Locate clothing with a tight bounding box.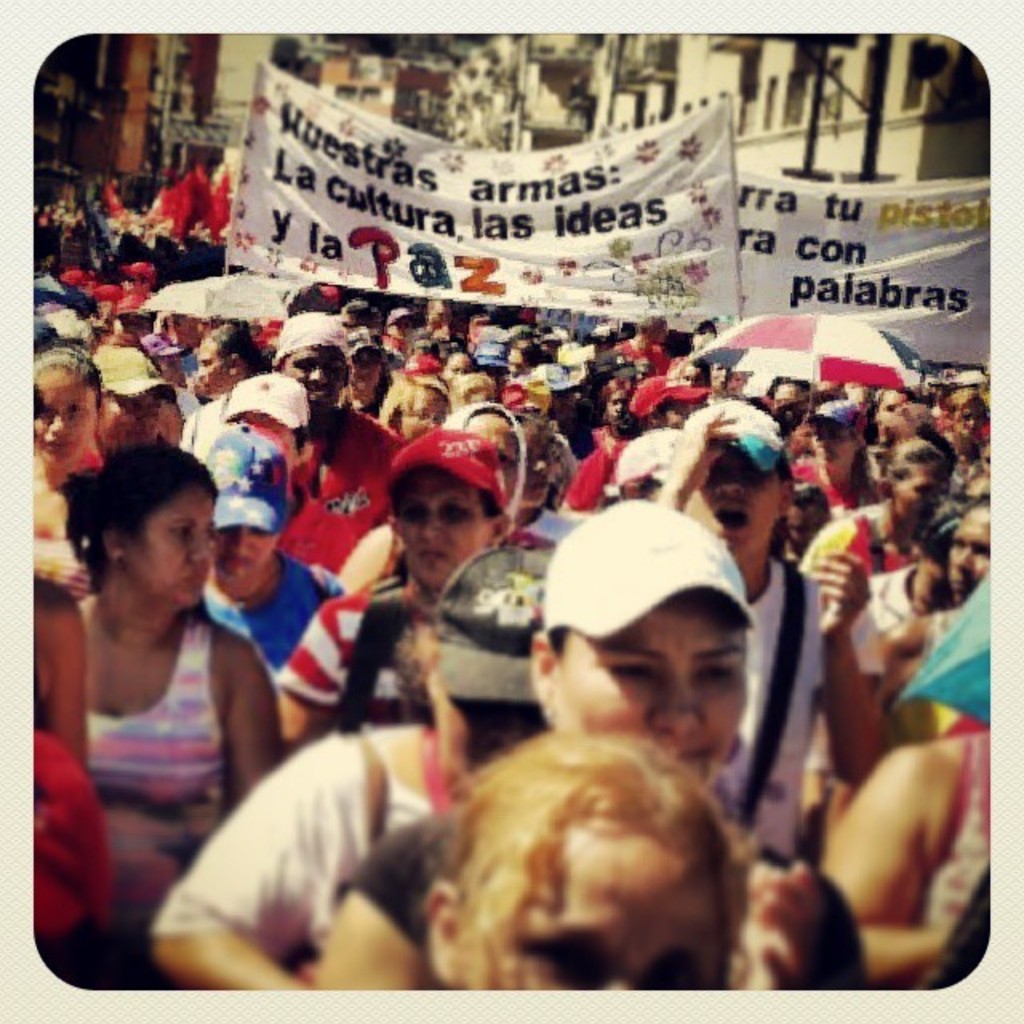
82,608,224,931.
